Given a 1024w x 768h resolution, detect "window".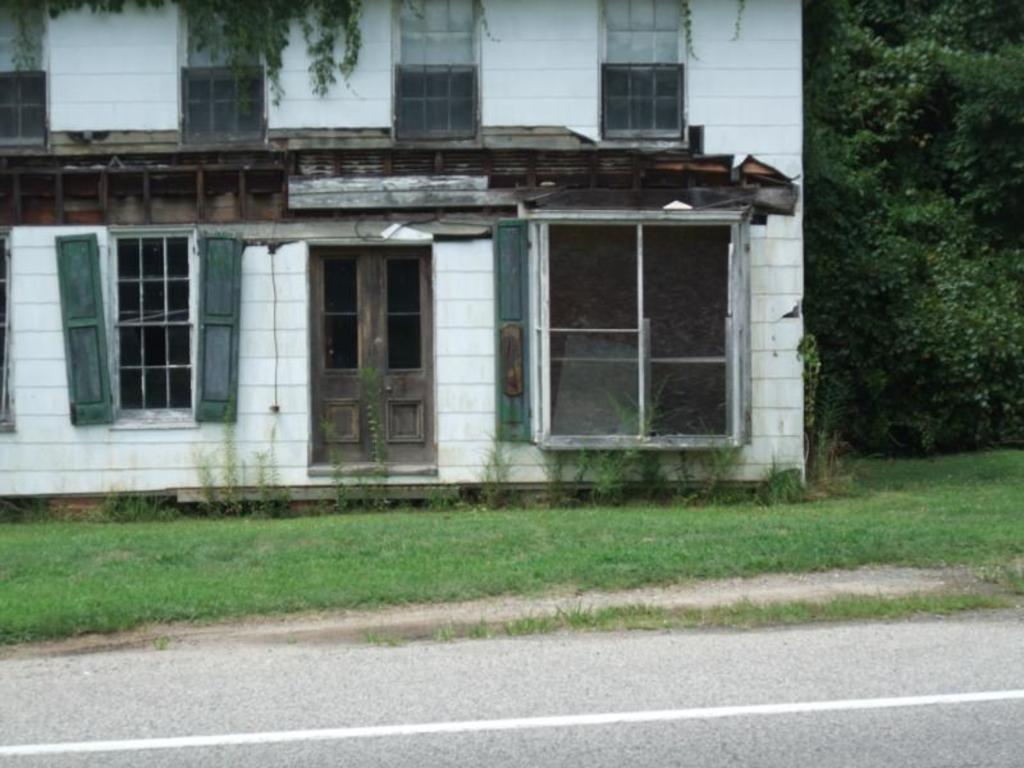
(left=488, top=197, right=751, bottom=447).
